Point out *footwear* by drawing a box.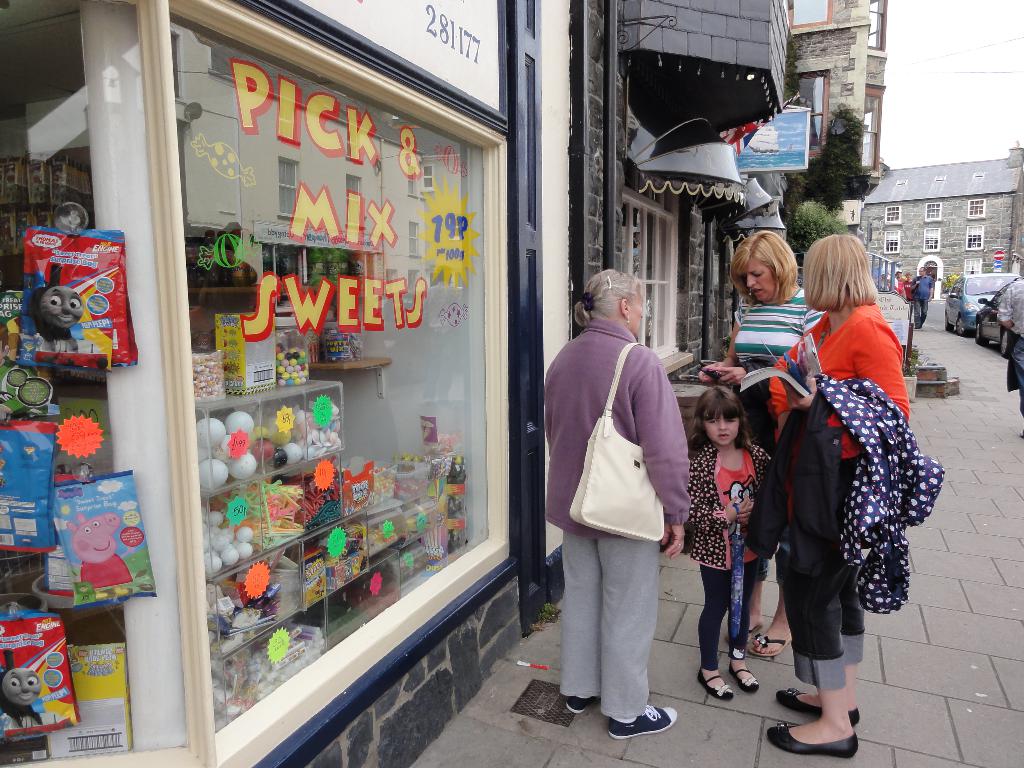
BBox(773, 688, 858, 722).
